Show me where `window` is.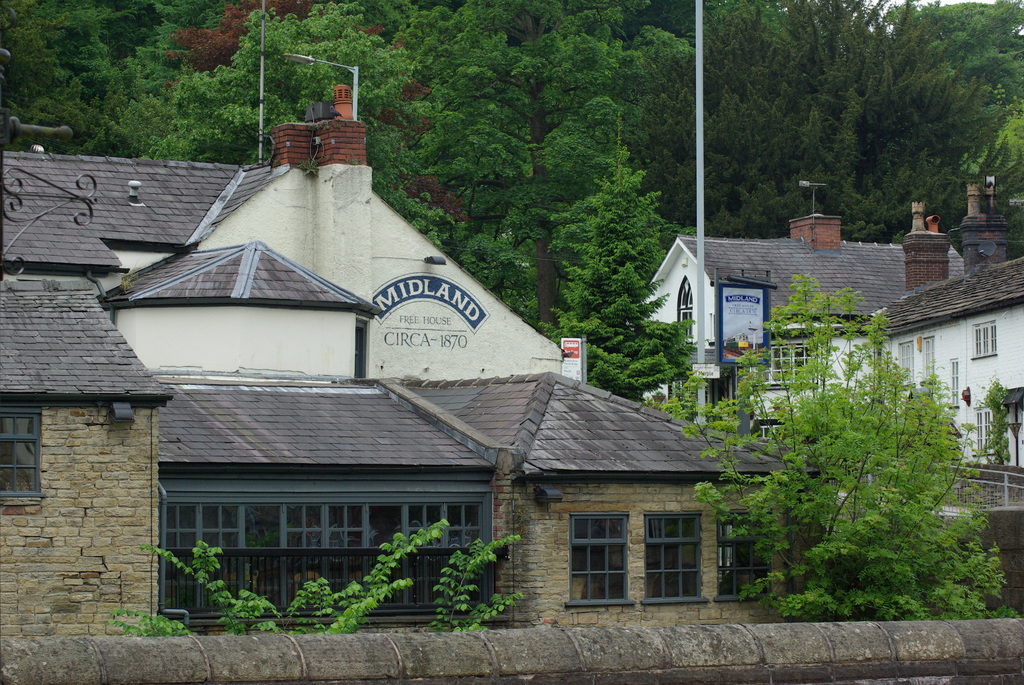
`window` is at detection(717, 510, 780, 594).
